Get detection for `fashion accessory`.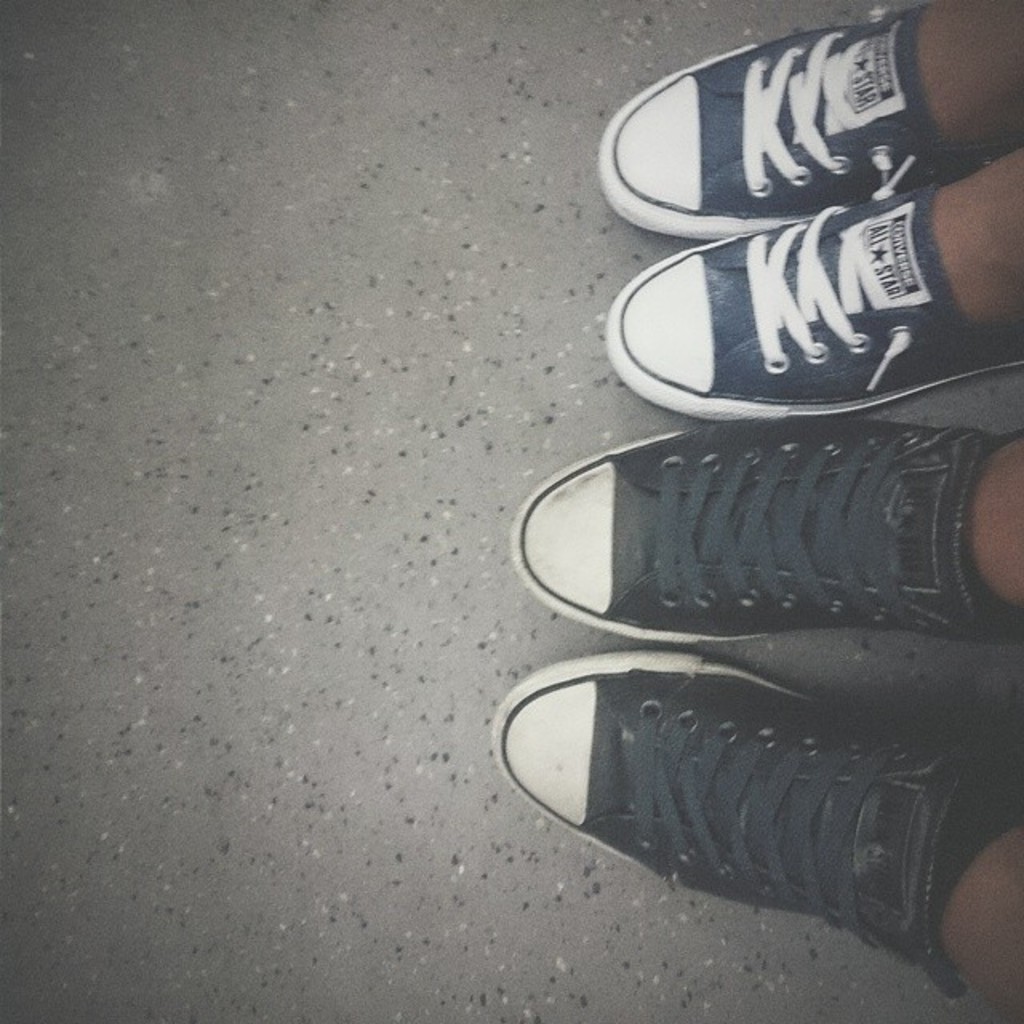
Detection: rect(582, 5, 952, 238).
